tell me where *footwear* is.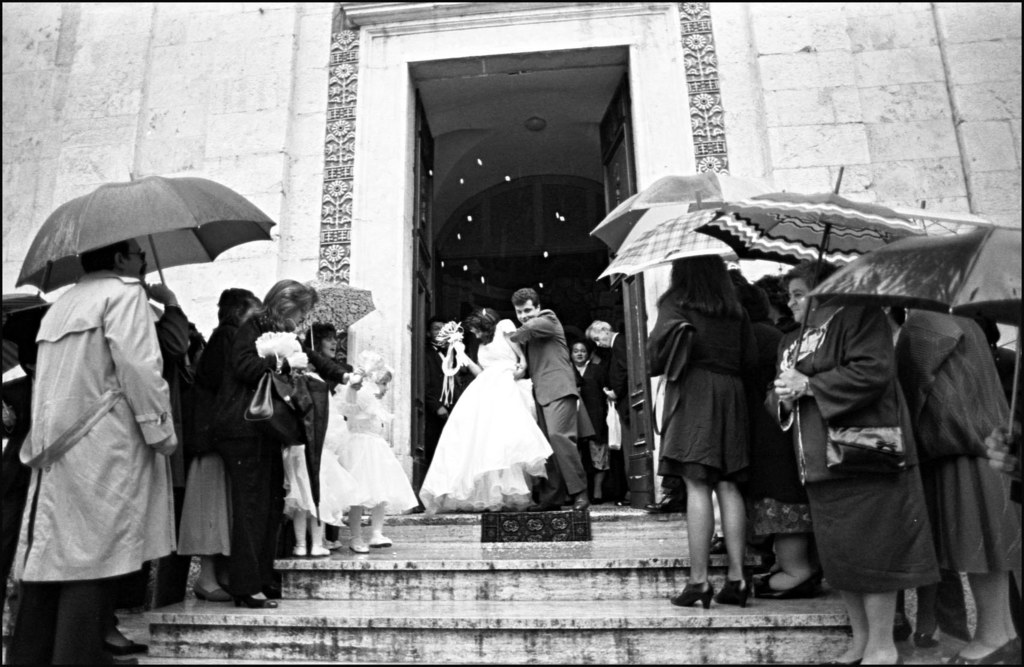
*footwear* is at 941 626 975 645.
